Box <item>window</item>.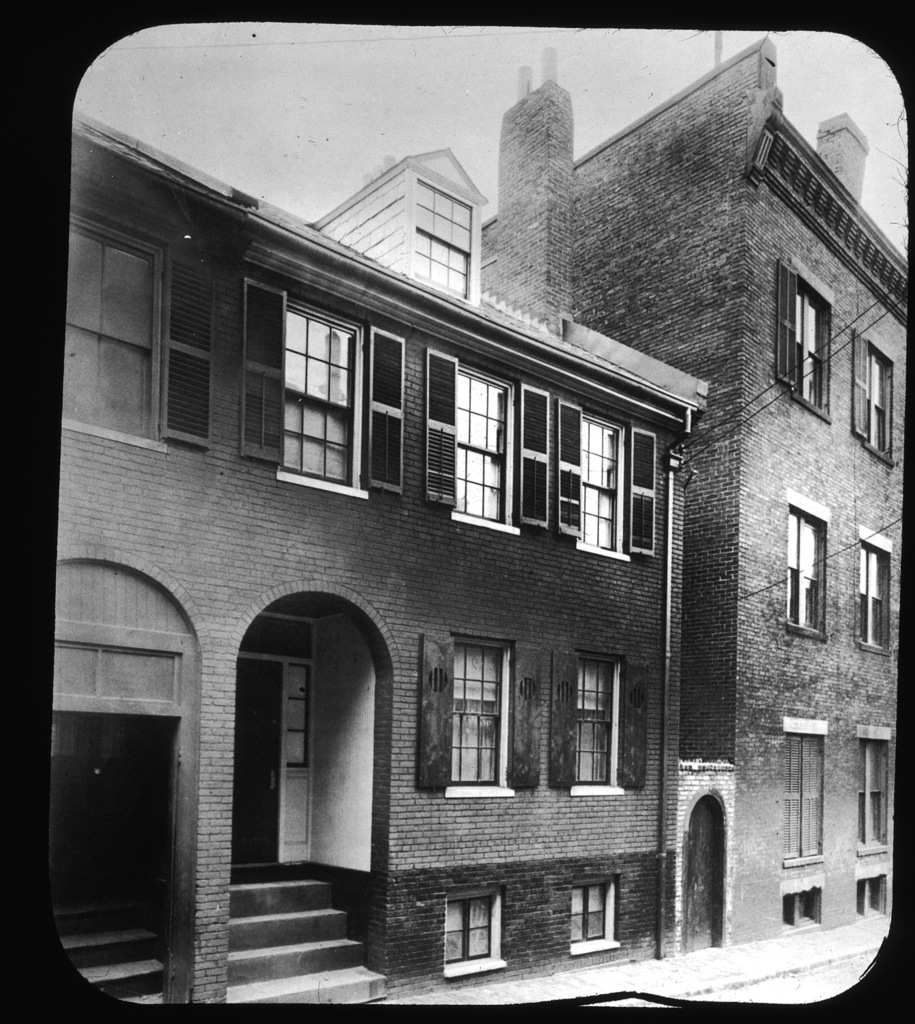
x1=452, y1=369, x2=511, y2=524.
